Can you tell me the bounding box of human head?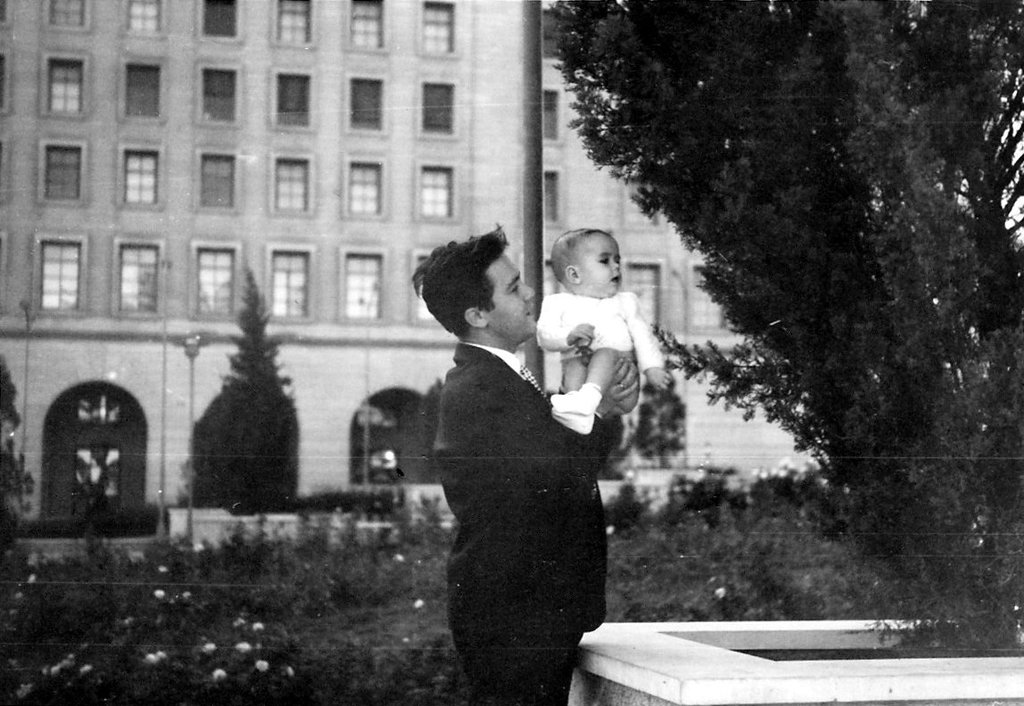
l=409, t=221, r=540, b=343.
